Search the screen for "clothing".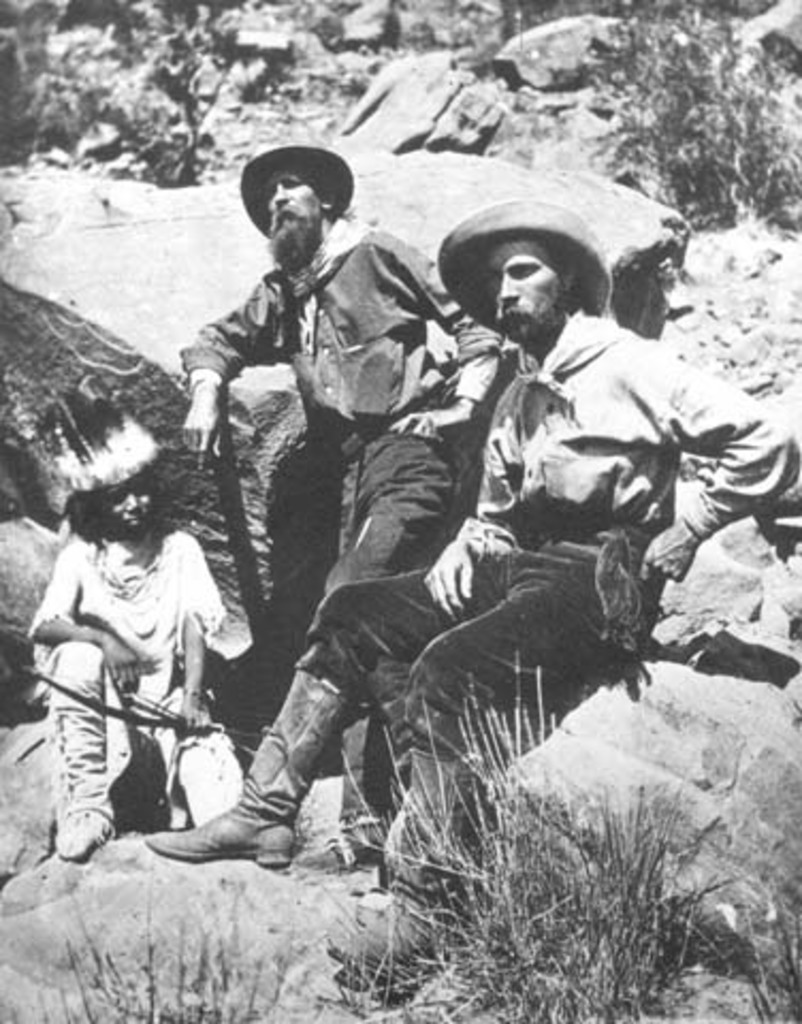
Found at bbox=(179, 209, 497, 817).
